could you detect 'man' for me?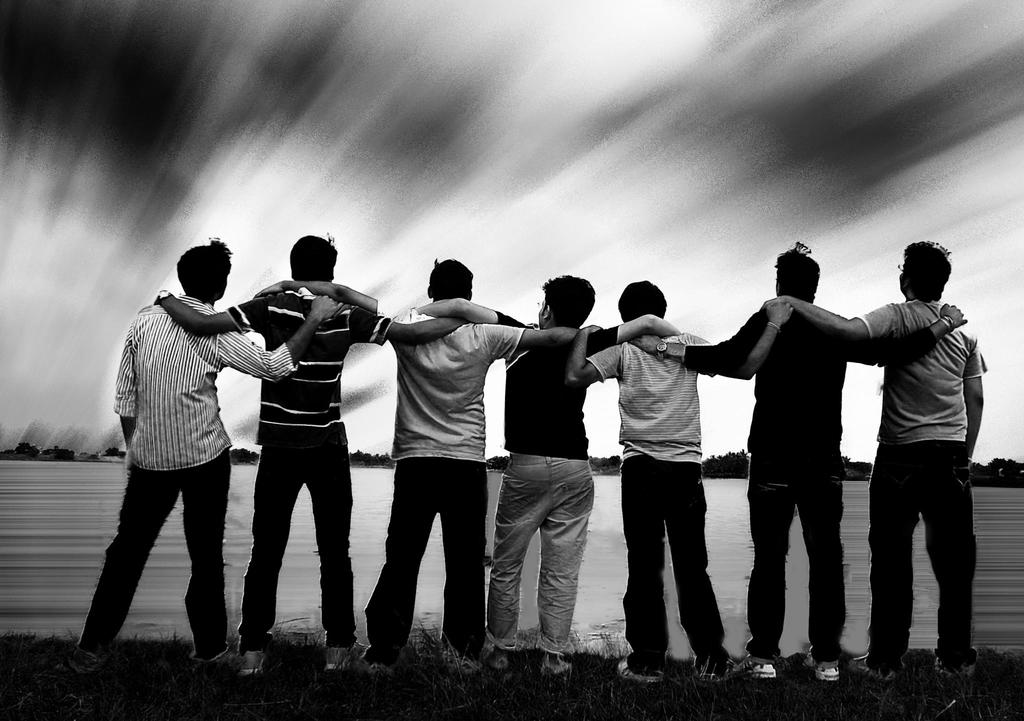
Detection result: crop(564, 277, 798, 694).
